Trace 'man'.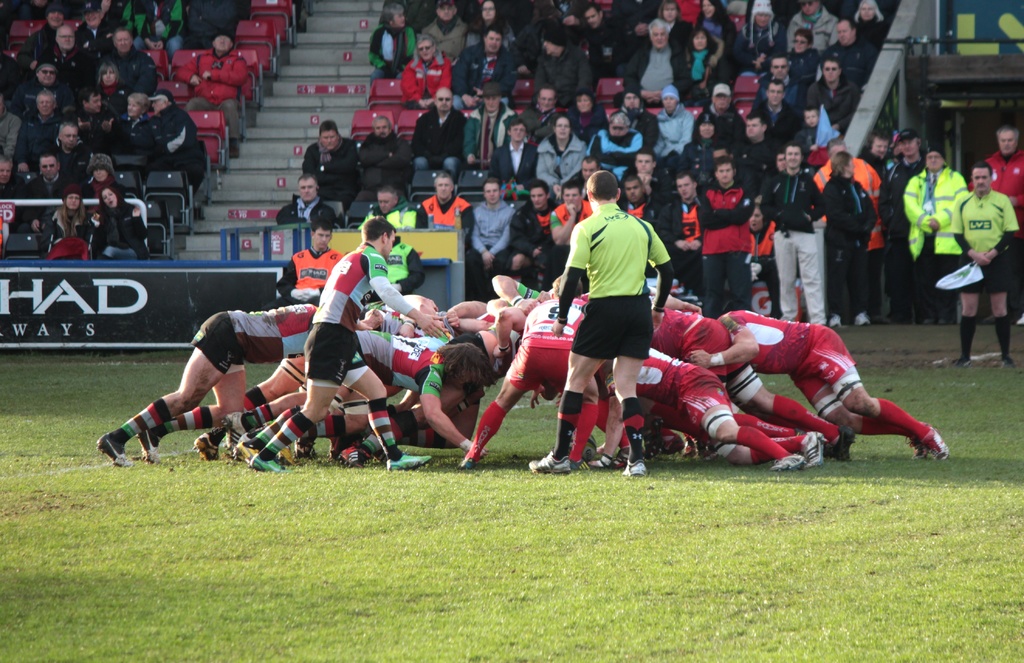
Traced to 696/157/755/316.
